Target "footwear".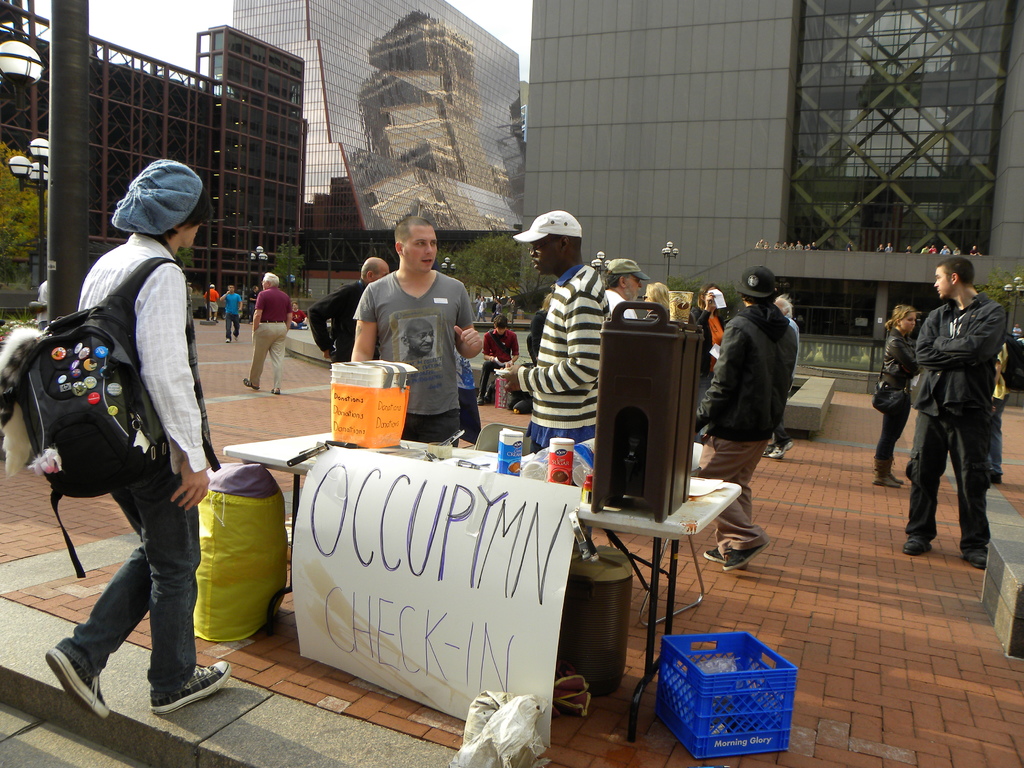
Target region: 870,456,903,490.
